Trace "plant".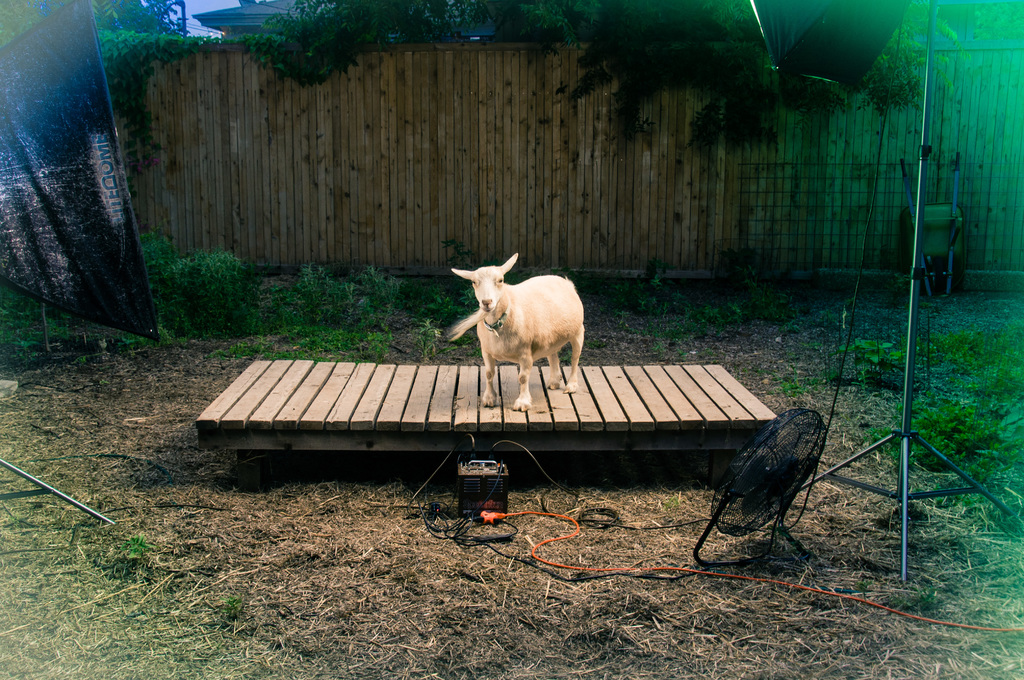
Traced to <box>844,330,899,385</box>.
